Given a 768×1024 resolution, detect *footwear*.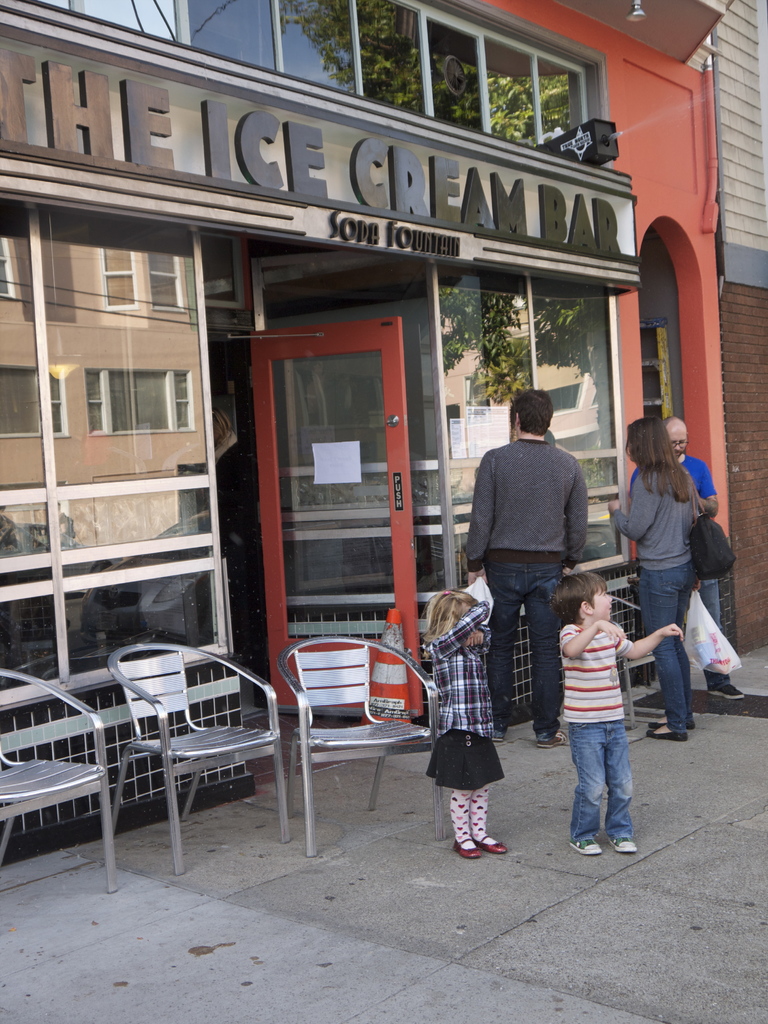
pyautogui.locateOnScreen(476, 837, 504, 853).
